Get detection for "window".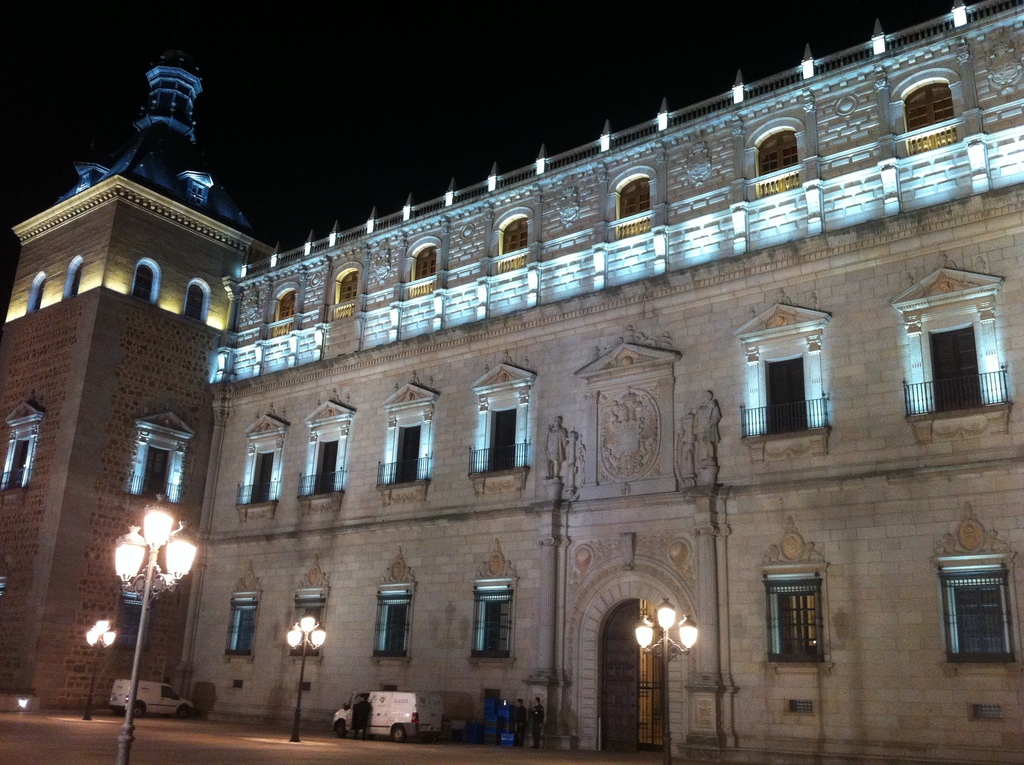
Detection: 788,699,815,713.
